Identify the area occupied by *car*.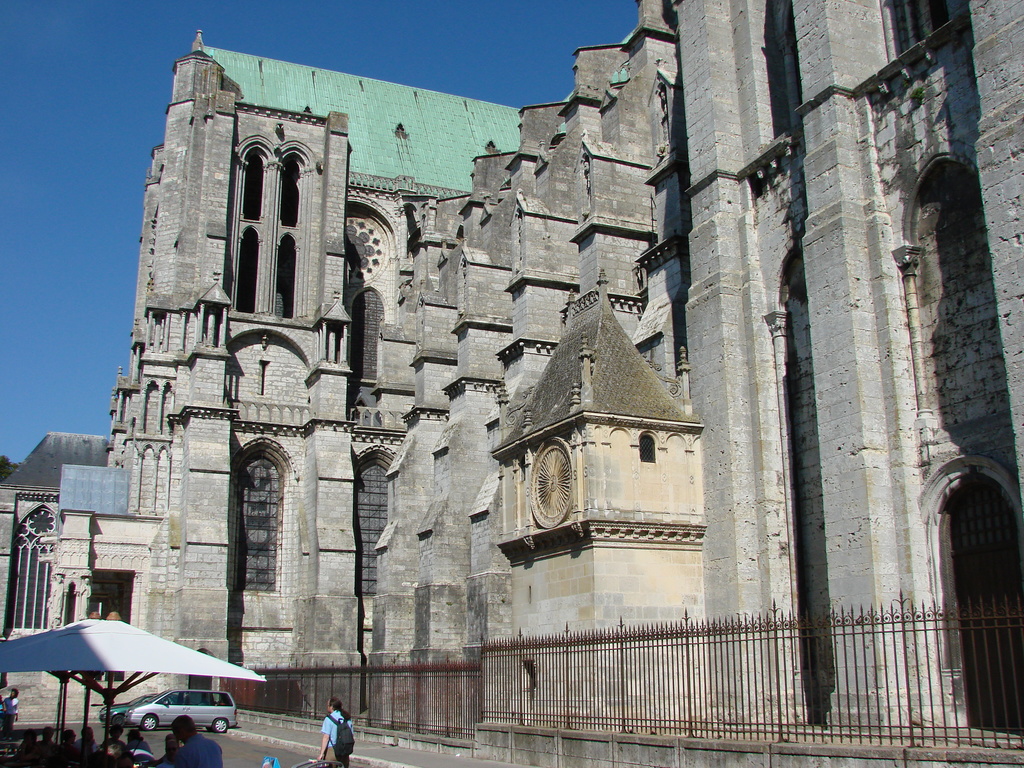
Area: <box>100,699,151,729</box>.
